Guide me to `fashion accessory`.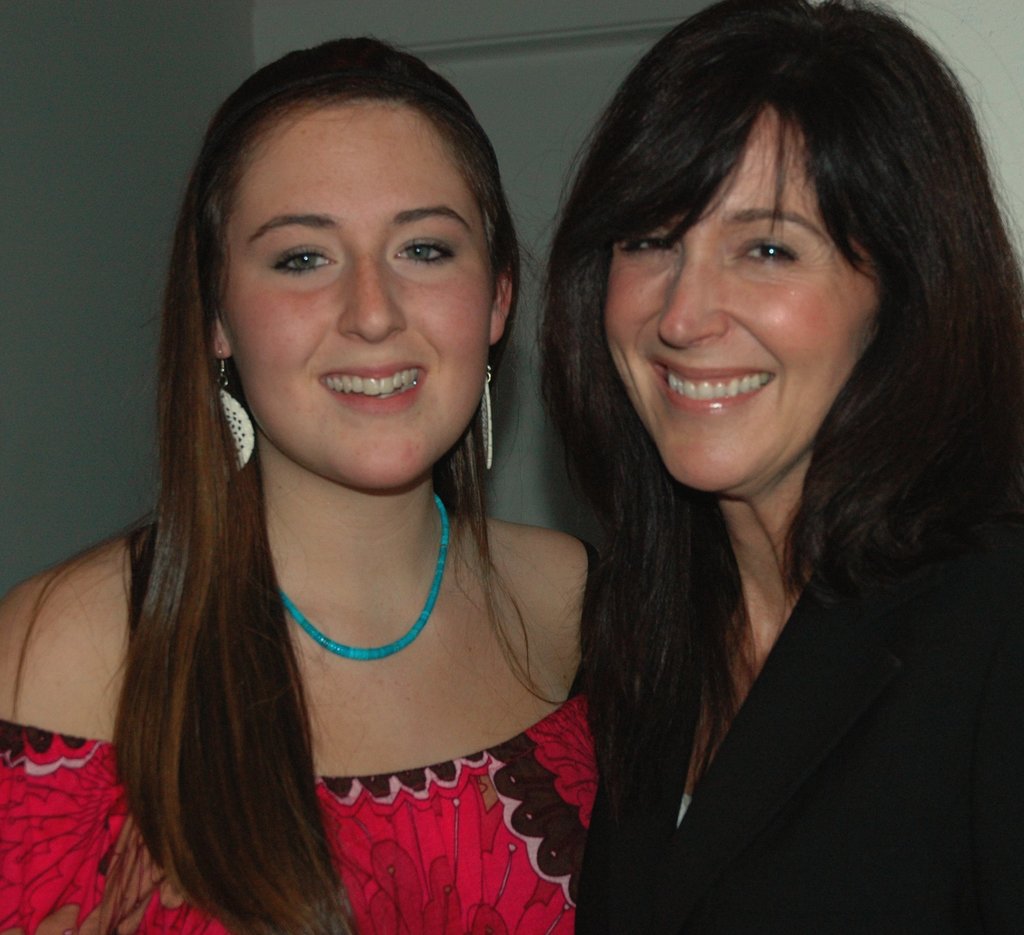
Guidance: crop(480, 368, 496, 474).
